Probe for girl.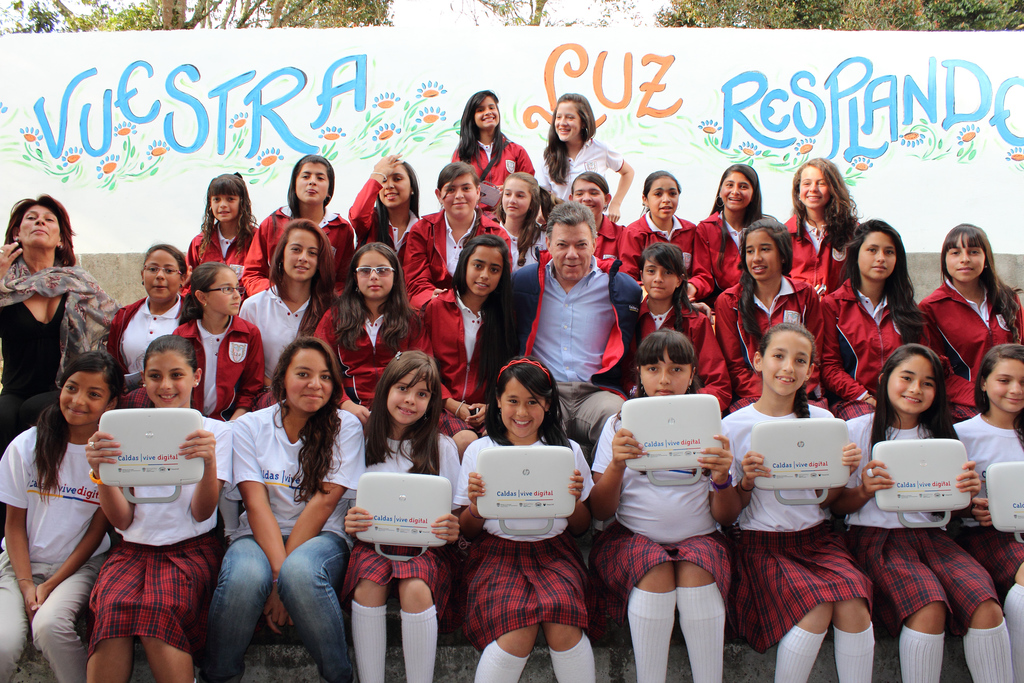
Probe result: <bbox>940, 344, 1023, 682</bbox>.
